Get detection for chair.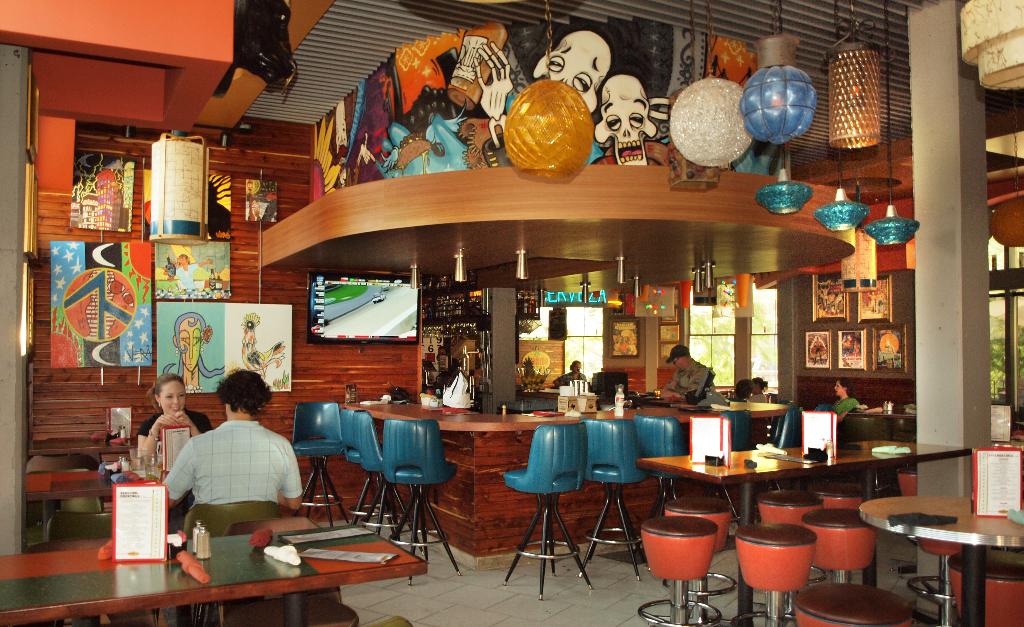
Detection: pyautogui.locateOnScreen(289, 402, 350, 527).
